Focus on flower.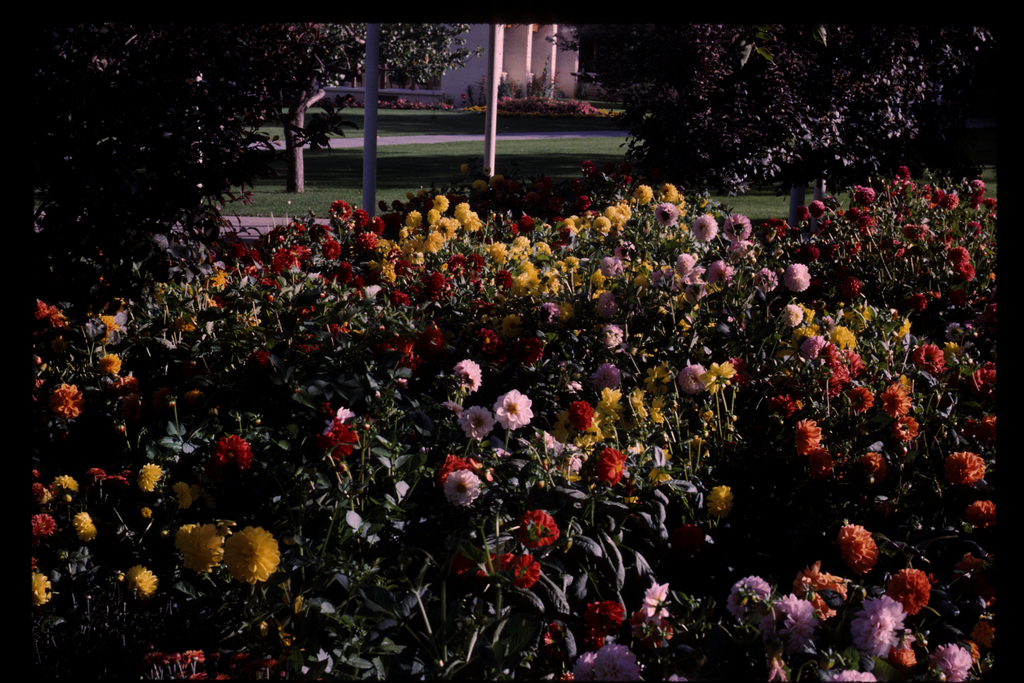
Focused at left=440, top=395, right=463, bottom=411.
